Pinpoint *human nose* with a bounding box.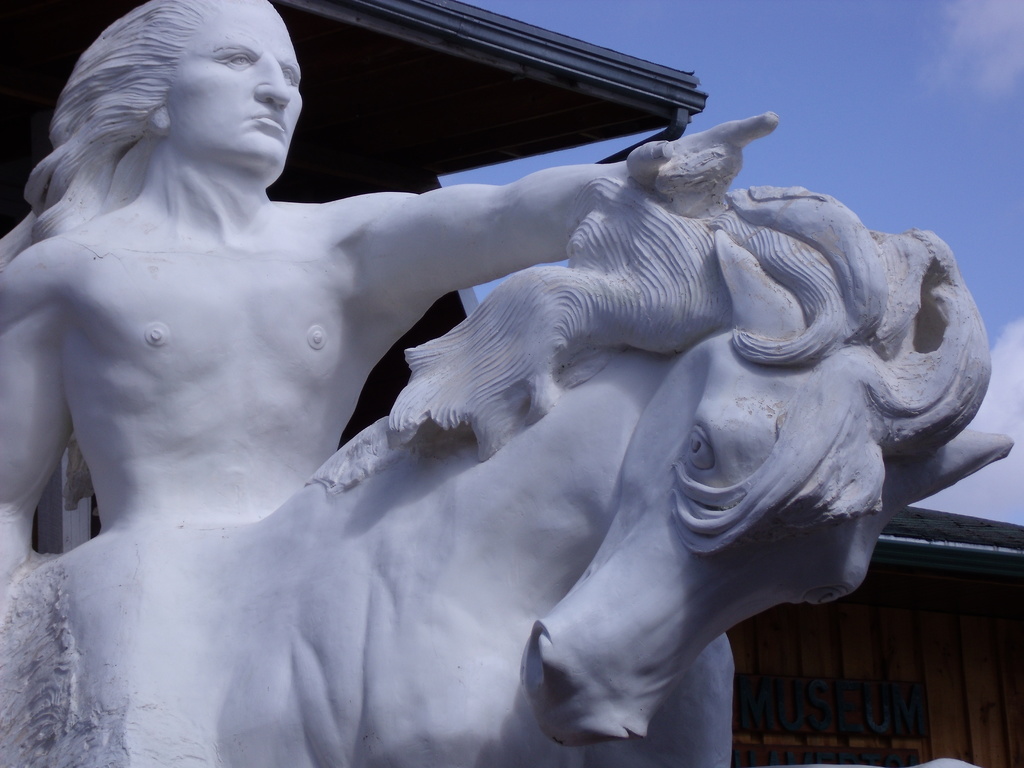
(x1=251, y1=52, x2=293, y2=106).
